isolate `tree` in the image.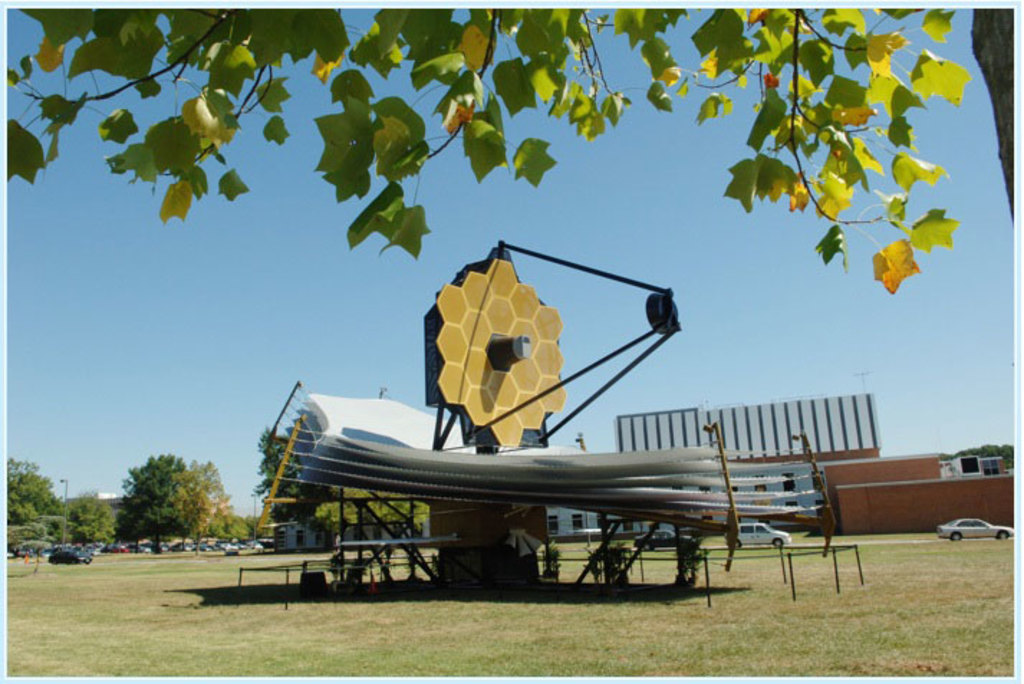
Isolated region: box=[66, 487, 112, 550].
